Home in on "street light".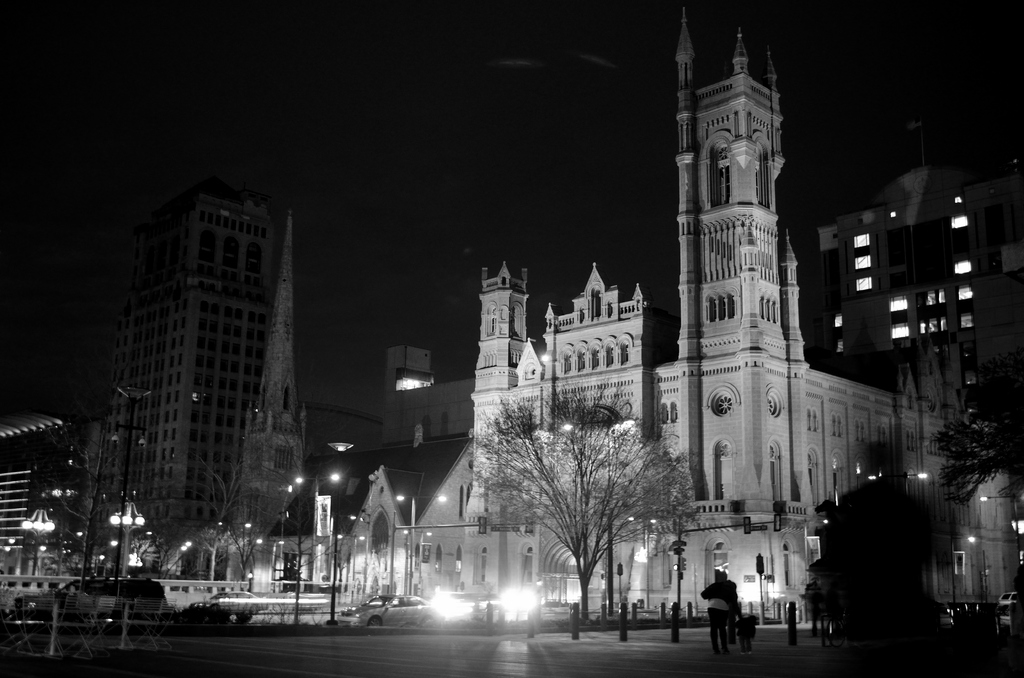
Homed in at (292,474,340,581).
